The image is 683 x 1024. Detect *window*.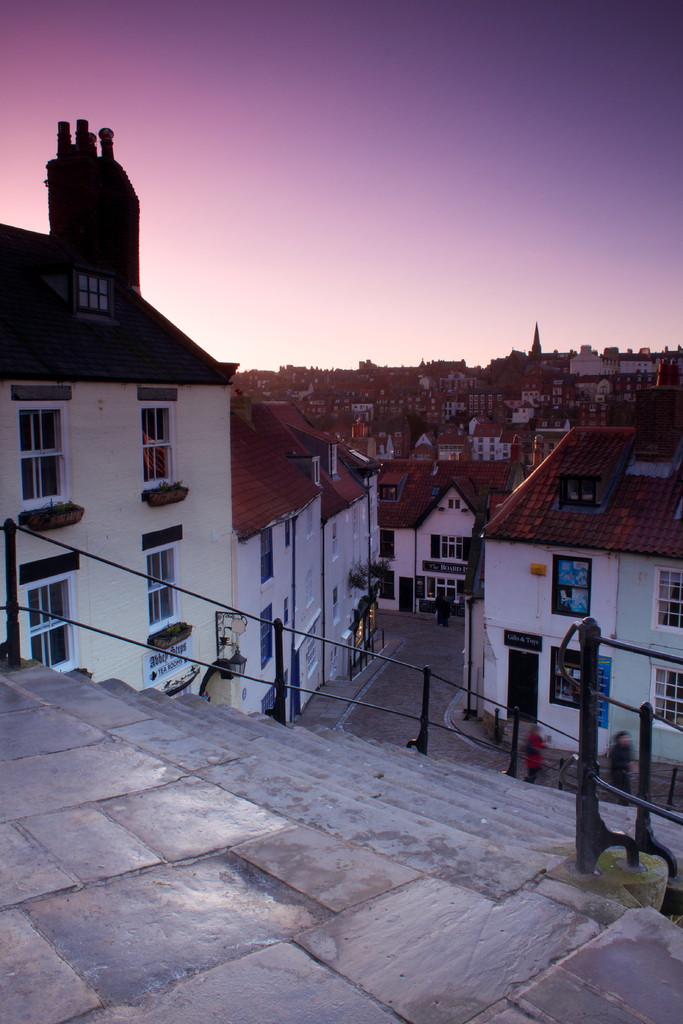
Detection: <bbox>148, 547, 173, 627</bbox>.
